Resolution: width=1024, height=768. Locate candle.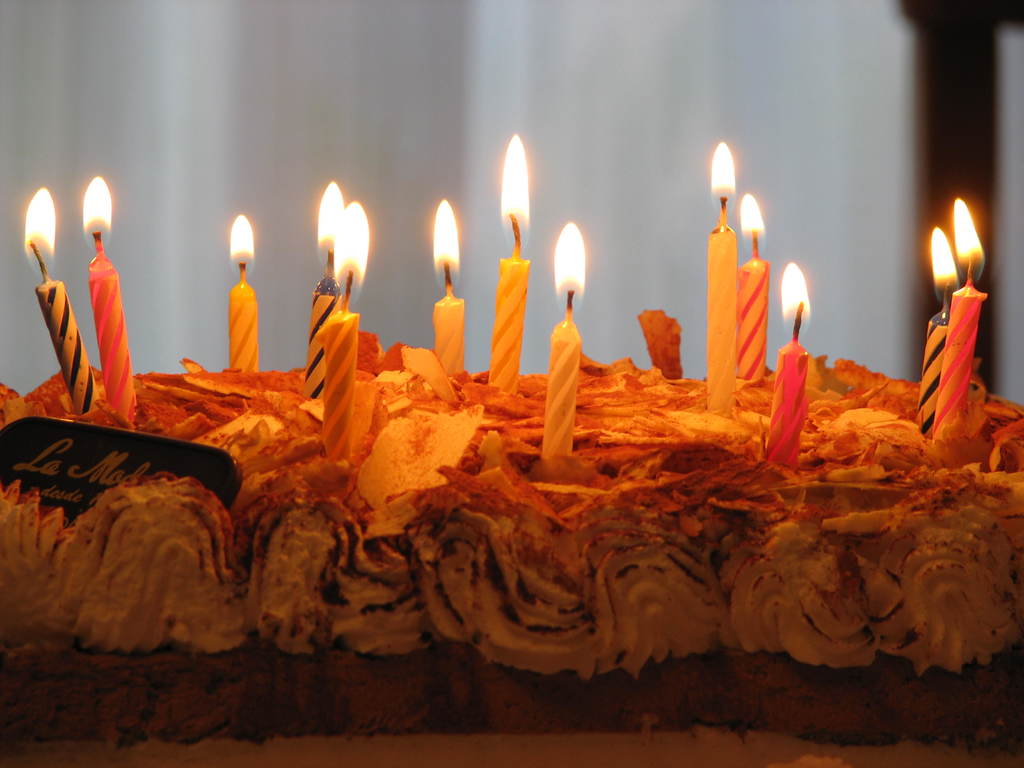
{"left": 706, "top": 142, "right": 736, "bottom": 417}.
